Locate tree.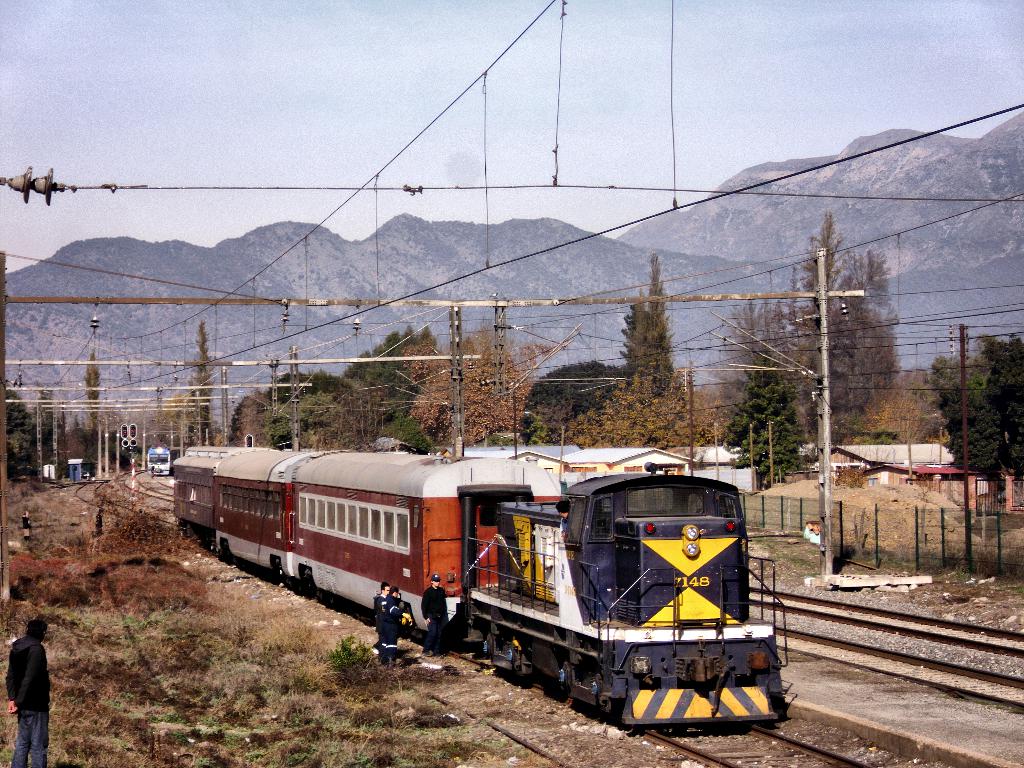
Bounding box: [x1=730, y1=227, x2=916, y2=454].
